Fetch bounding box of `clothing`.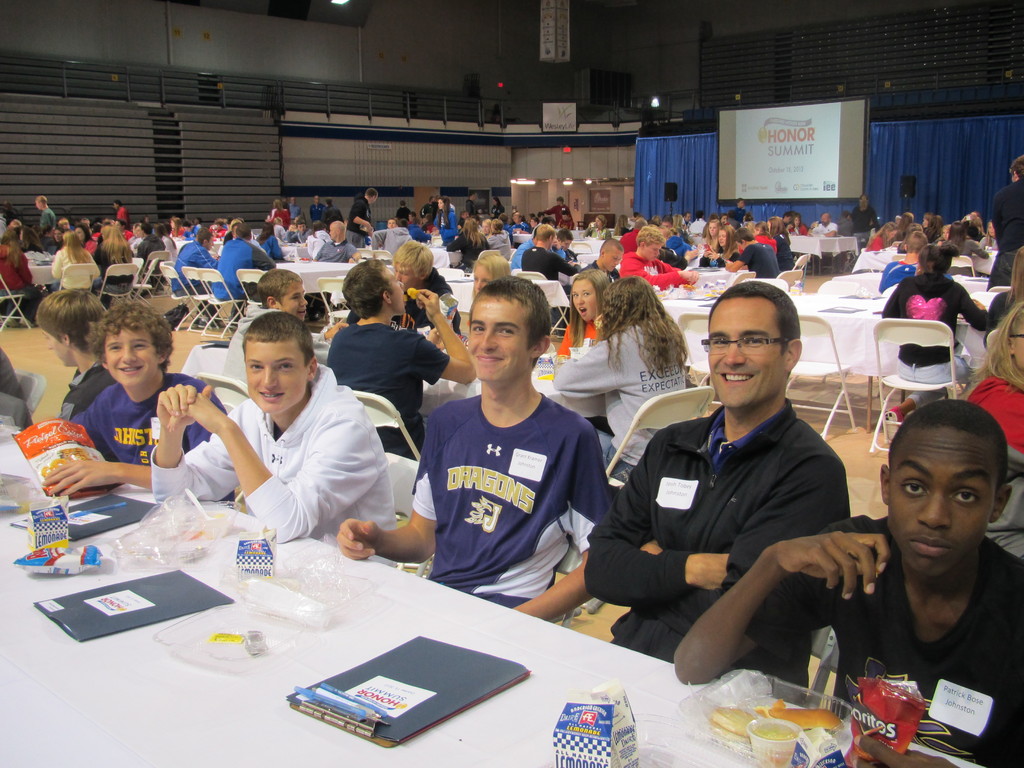
Bbox: bbox(986, 169, 1023, 285).
